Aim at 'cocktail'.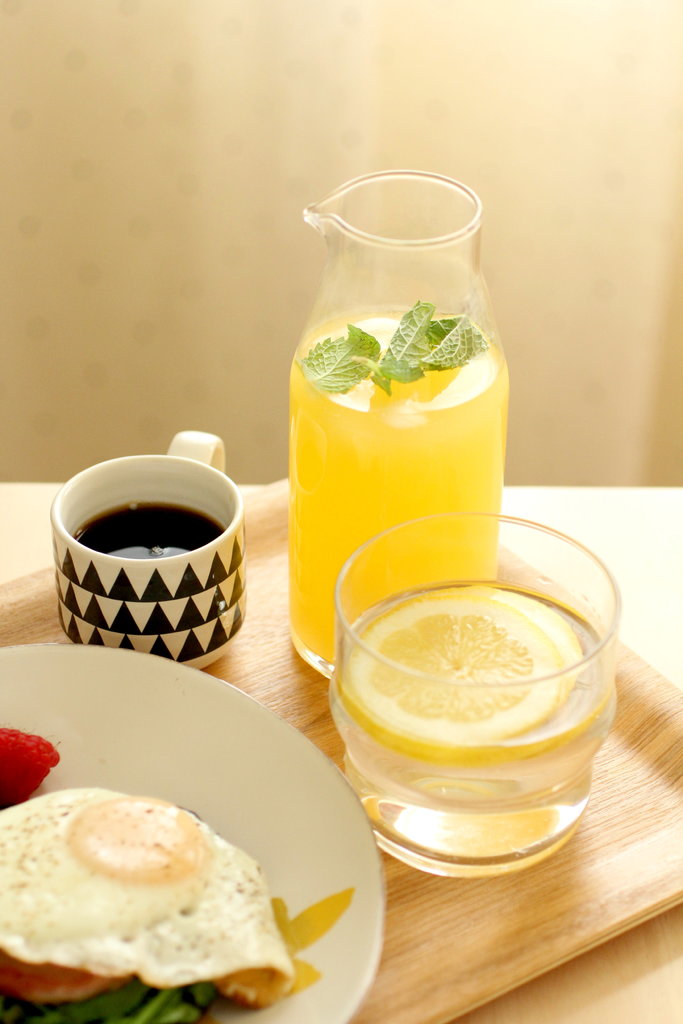
Aimed at [left=309, top=560, right=625, bottom=870].
